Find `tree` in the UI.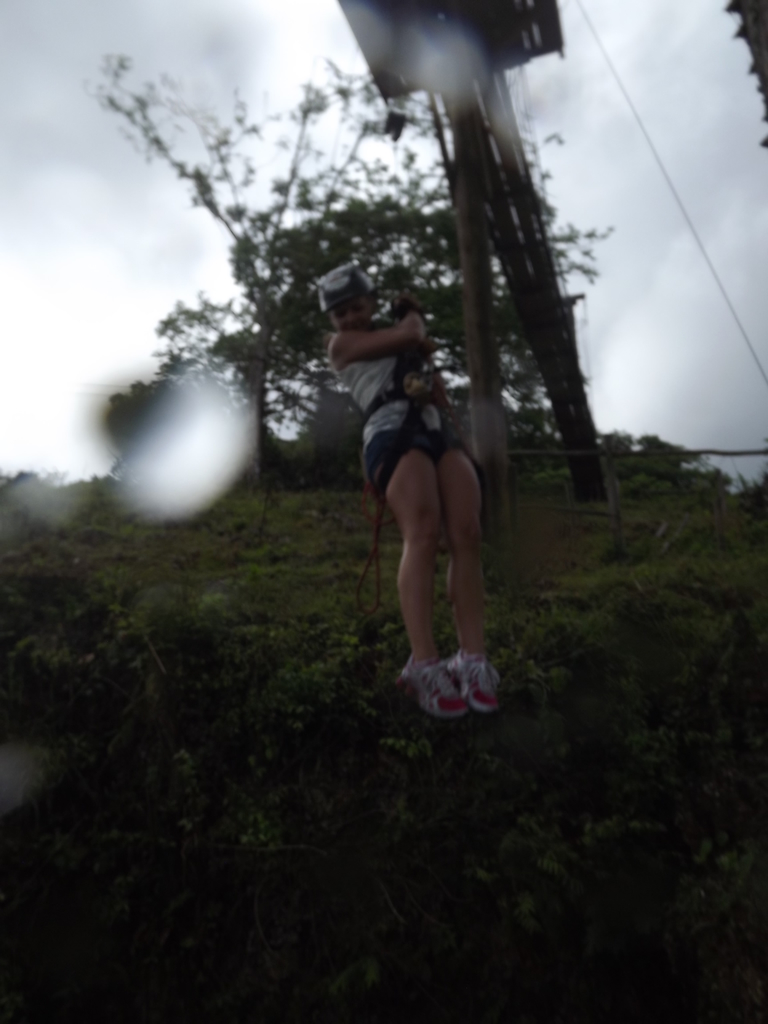
UI element at [84, 53, 616, 487].
